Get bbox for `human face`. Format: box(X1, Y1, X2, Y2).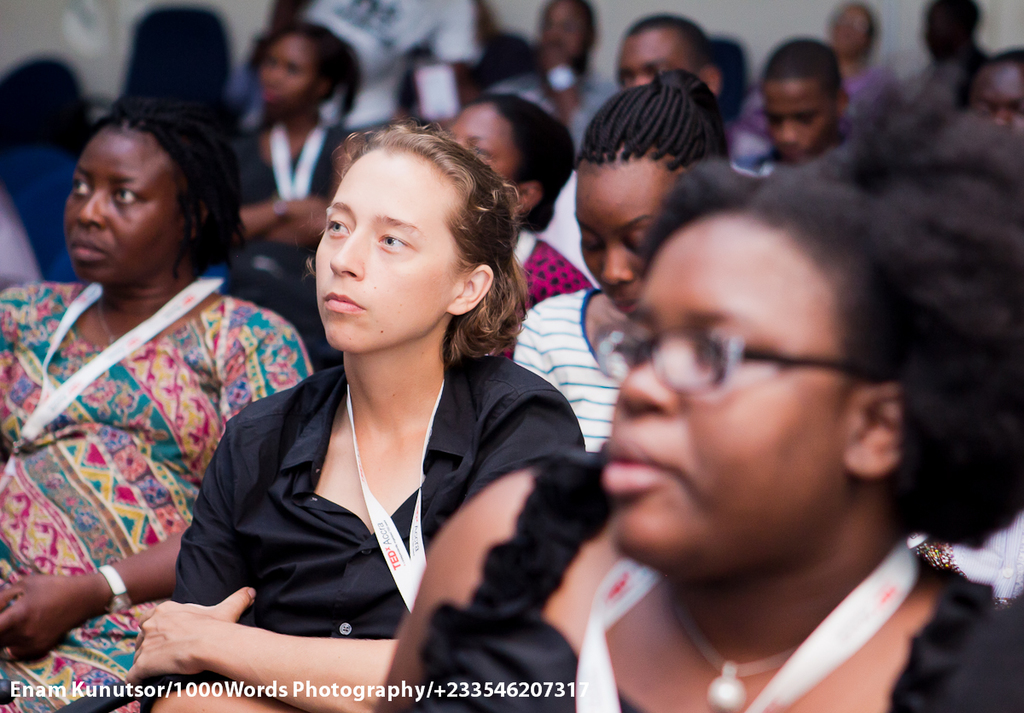
box(62, 126, 175, 287).
